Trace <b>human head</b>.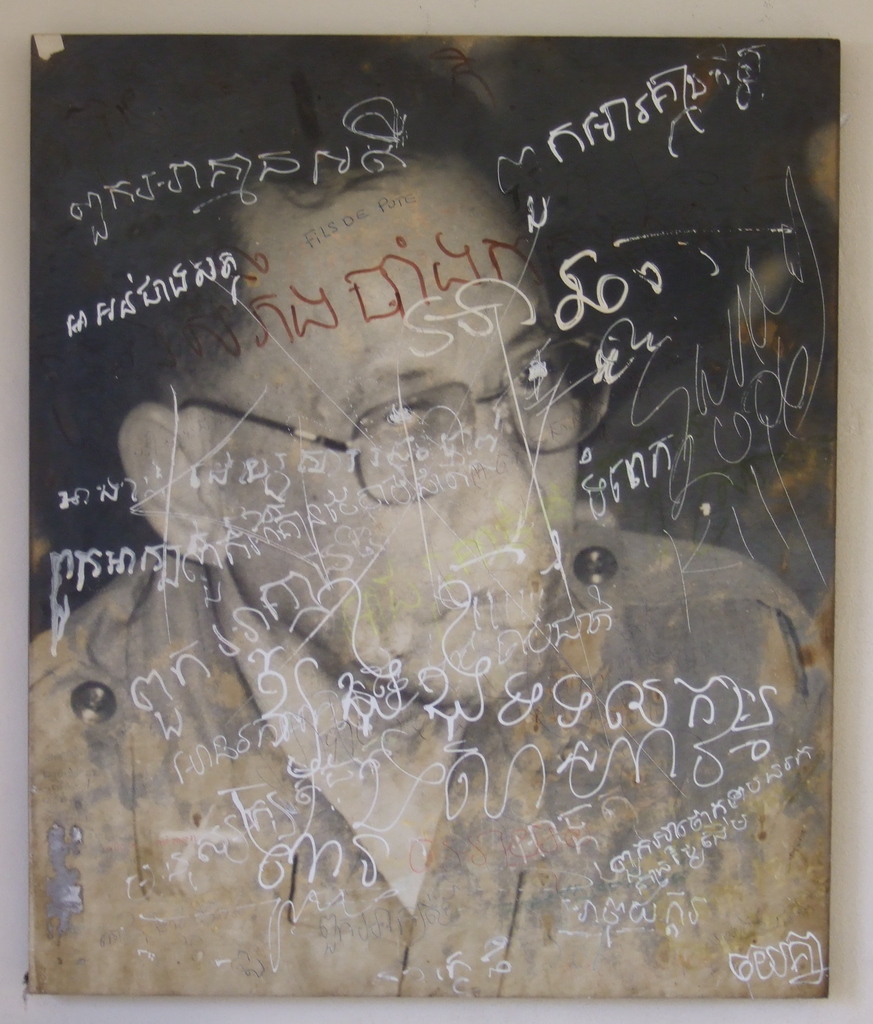
Traced to Rect(22, 34, 622, 708).
